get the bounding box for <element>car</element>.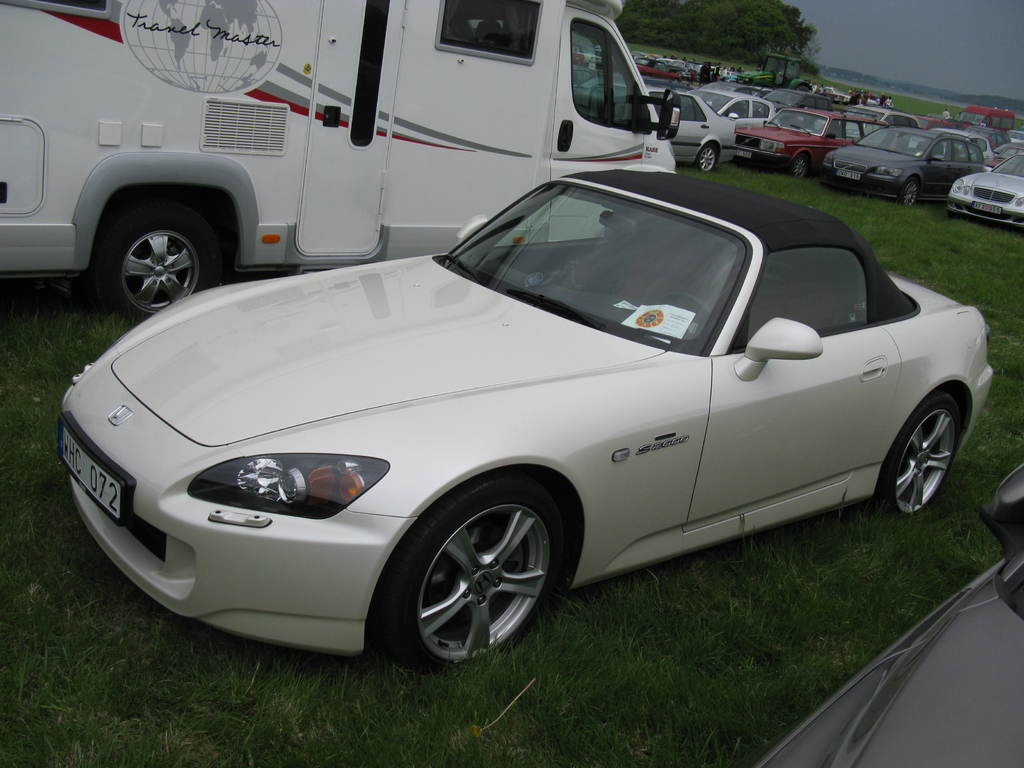
<box>52,170,971,685</box>.
